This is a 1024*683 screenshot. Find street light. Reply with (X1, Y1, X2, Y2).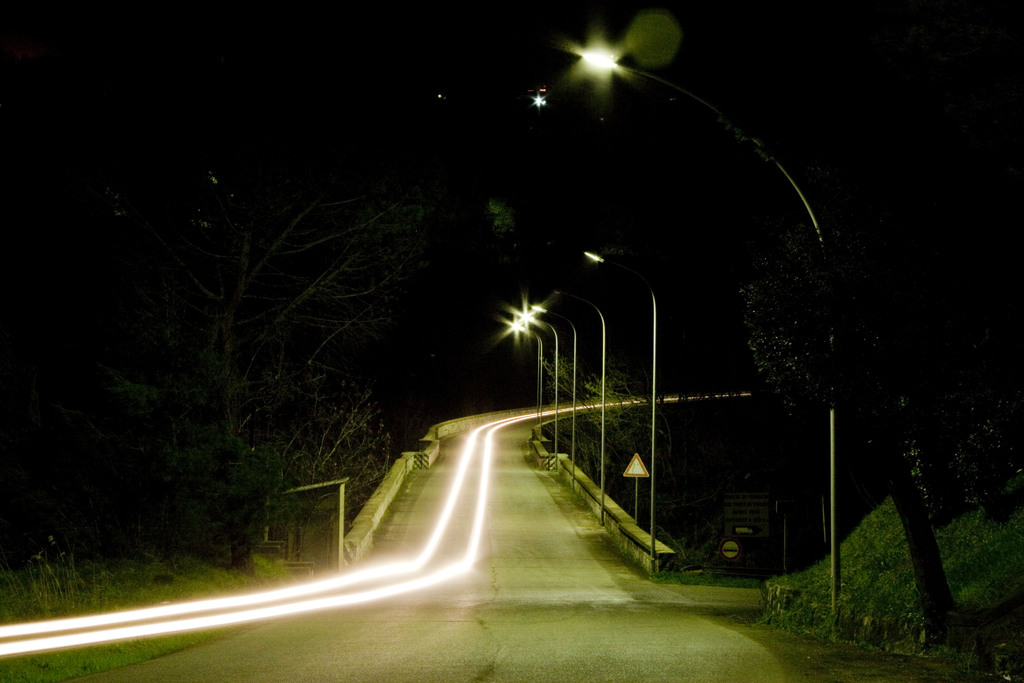
(584, 49, 841, 620).
